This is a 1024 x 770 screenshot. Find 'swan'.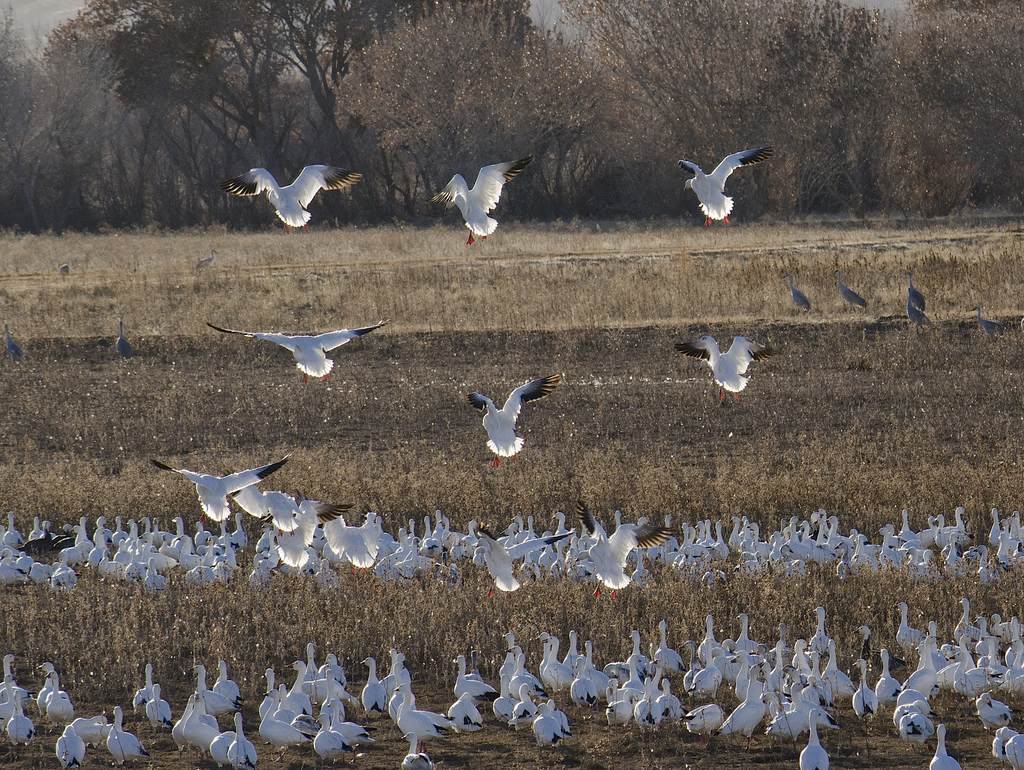
Bounding box: pyautogui.locateOnScreen(35, 521, 54, 556).
